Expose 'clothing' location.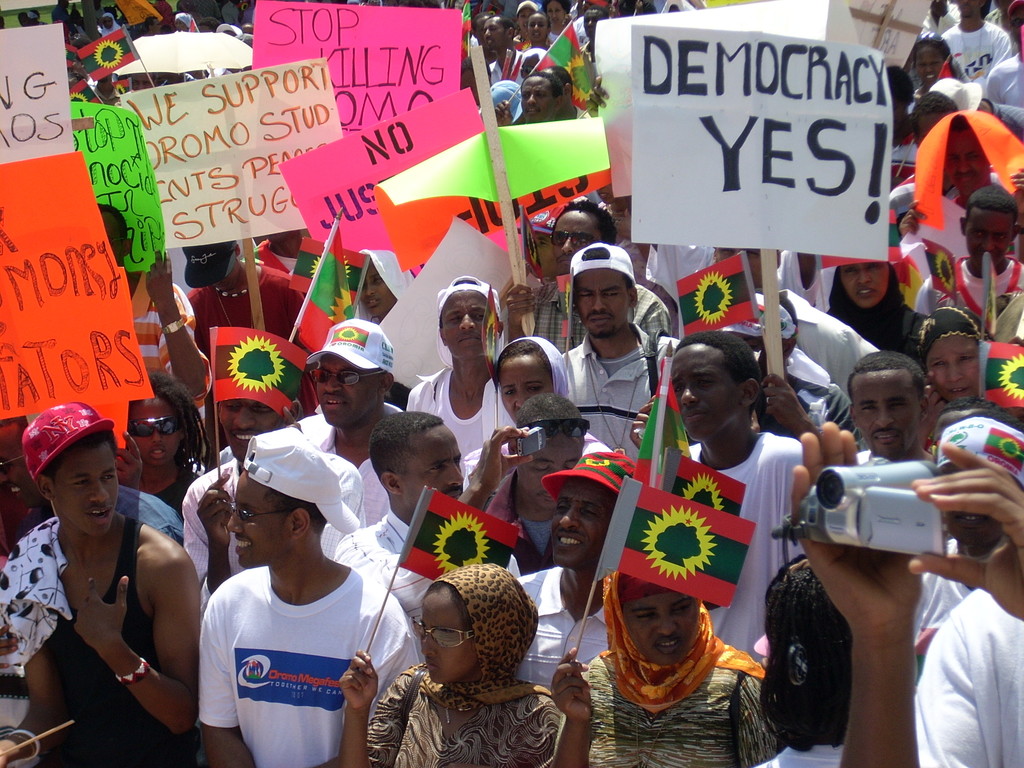
Exposed at bbox=(478, 476, 563, 563).
